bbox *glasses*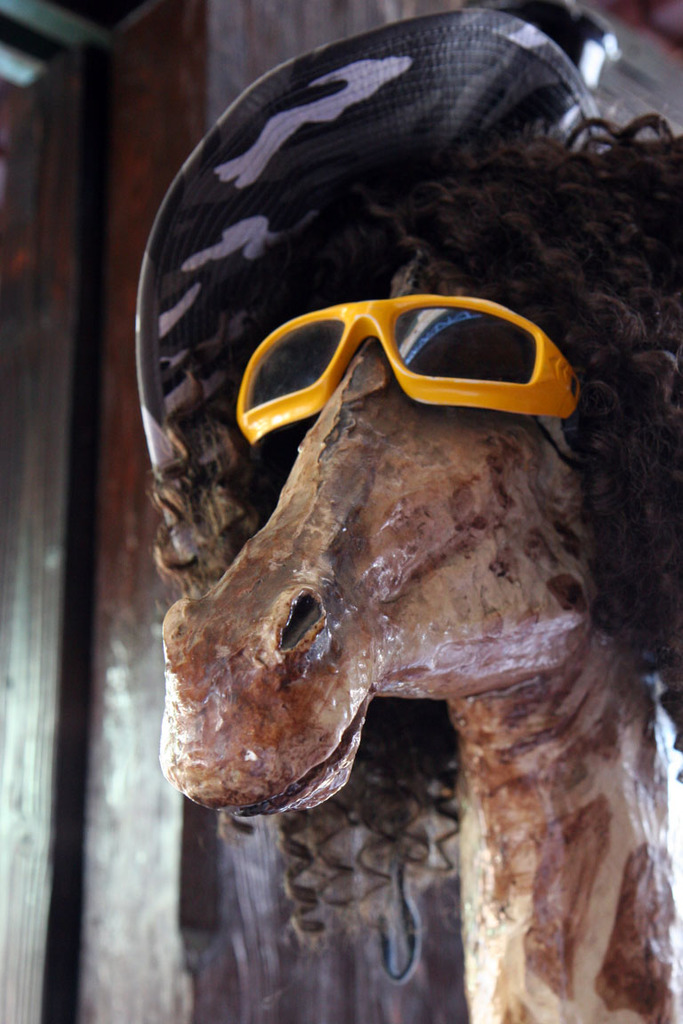
225,281,591,415
